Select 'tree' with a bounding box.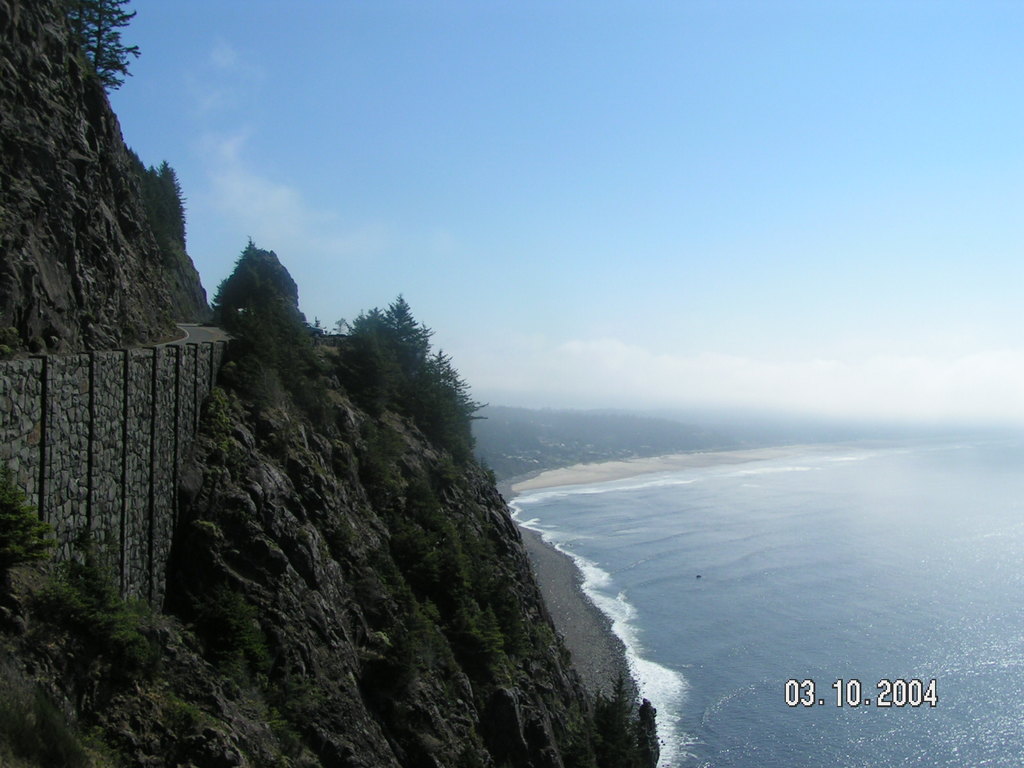
[0,464,52,562].
